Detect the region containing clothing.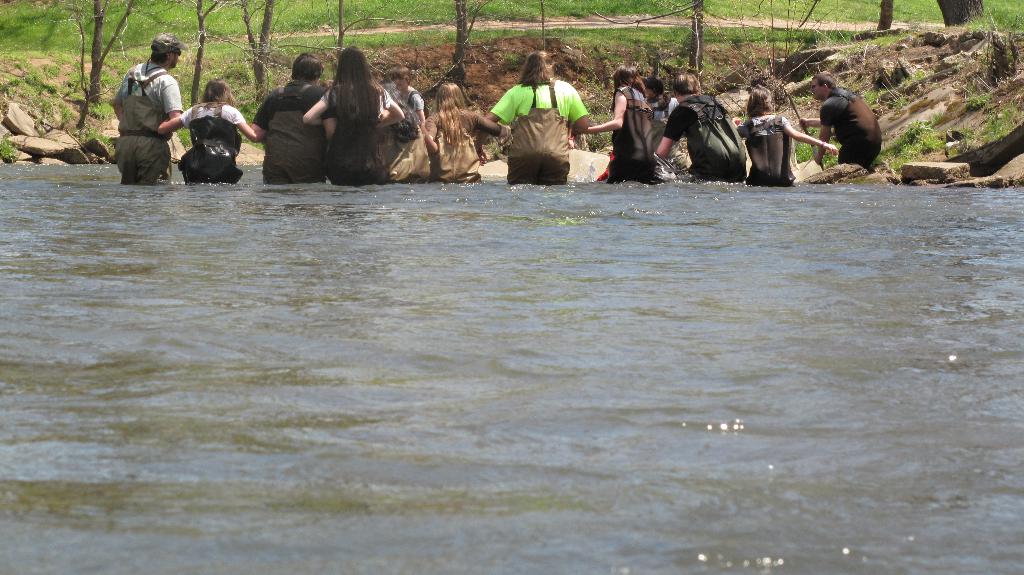
[666,88,746,177].
